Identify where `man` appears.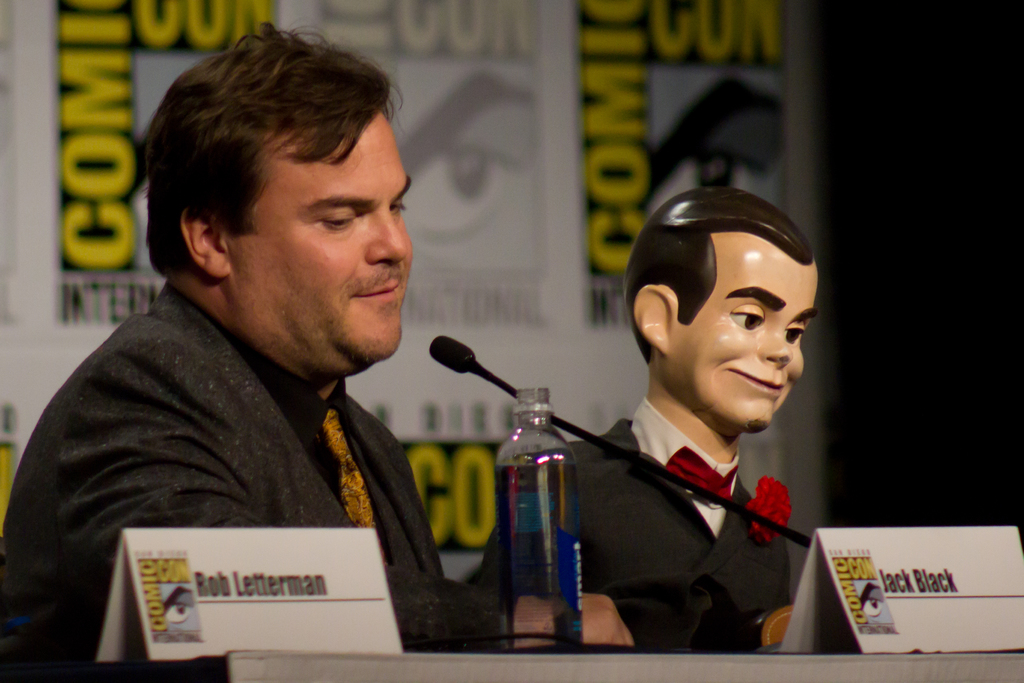
Appears at (484, 191, 819, 650).
